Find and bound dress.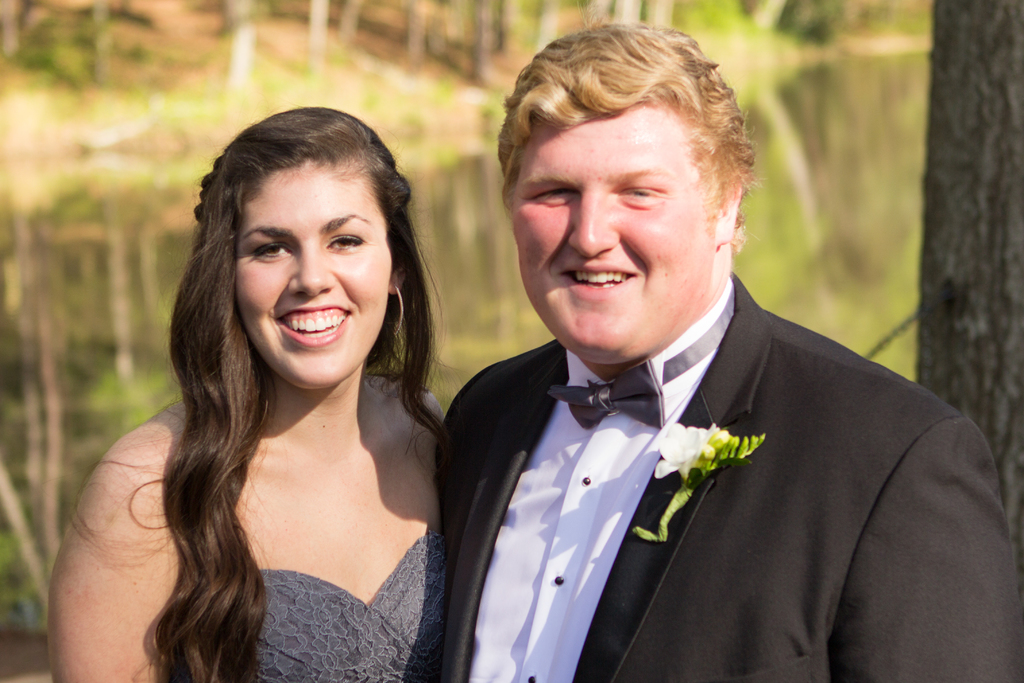
Bound: 209,531,446,682.
